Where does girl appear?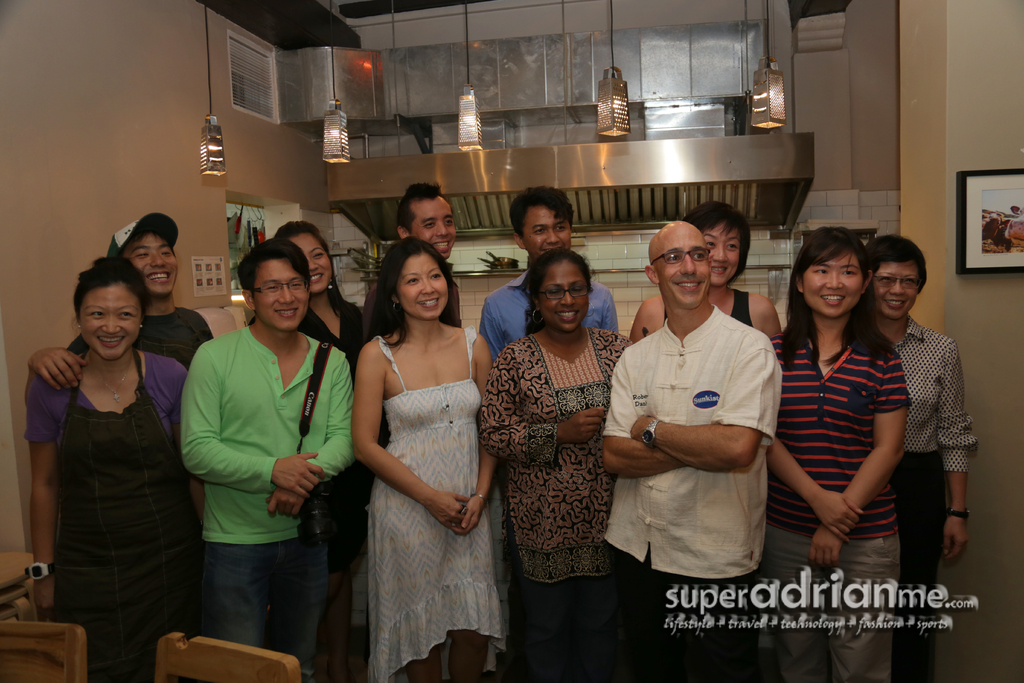
Appears at region(770, 220, 911, 682).
